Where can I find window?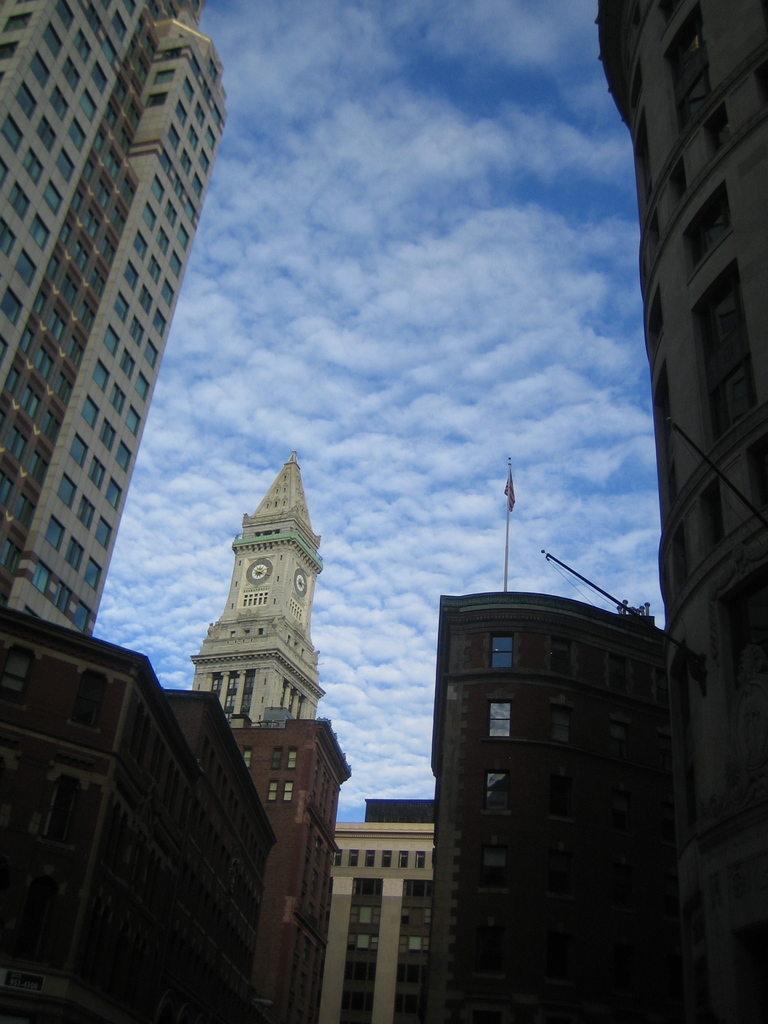
You can find it at 90,514,113,550.
